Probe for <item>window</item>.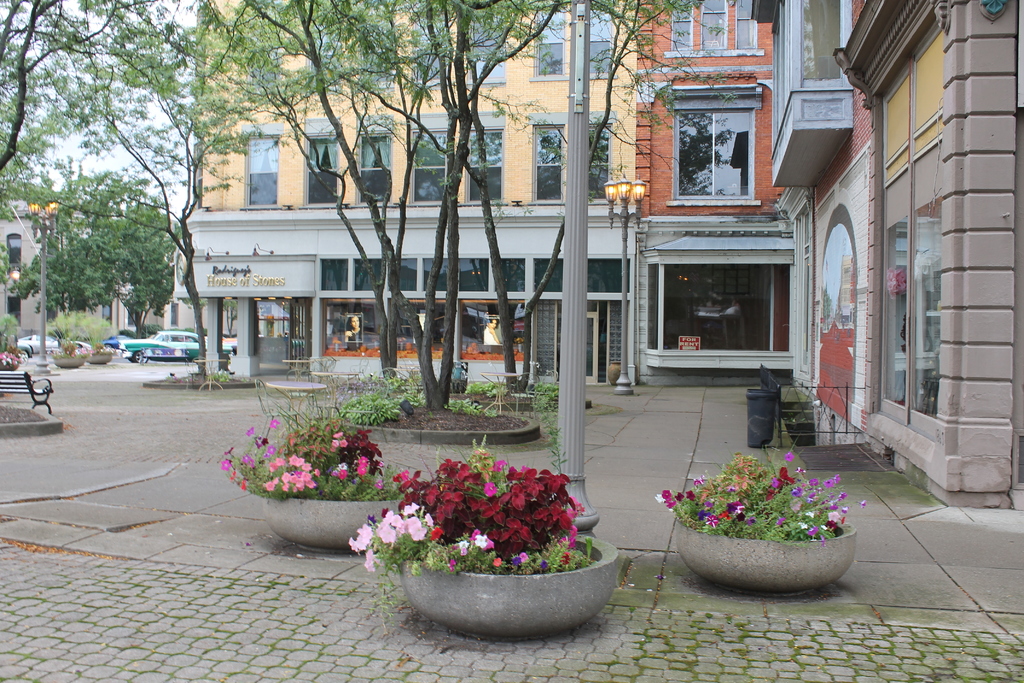
Probe result: box=[738, 1, 757, 51].
